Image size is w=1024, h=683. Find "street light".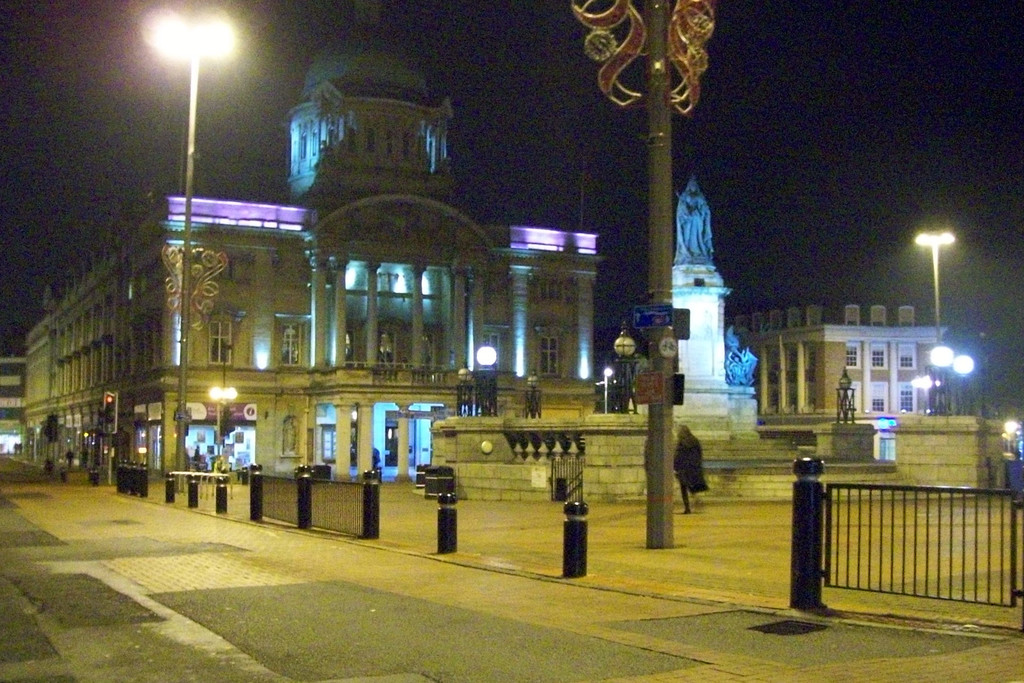
bbox=[617, 323, 638, 413].
